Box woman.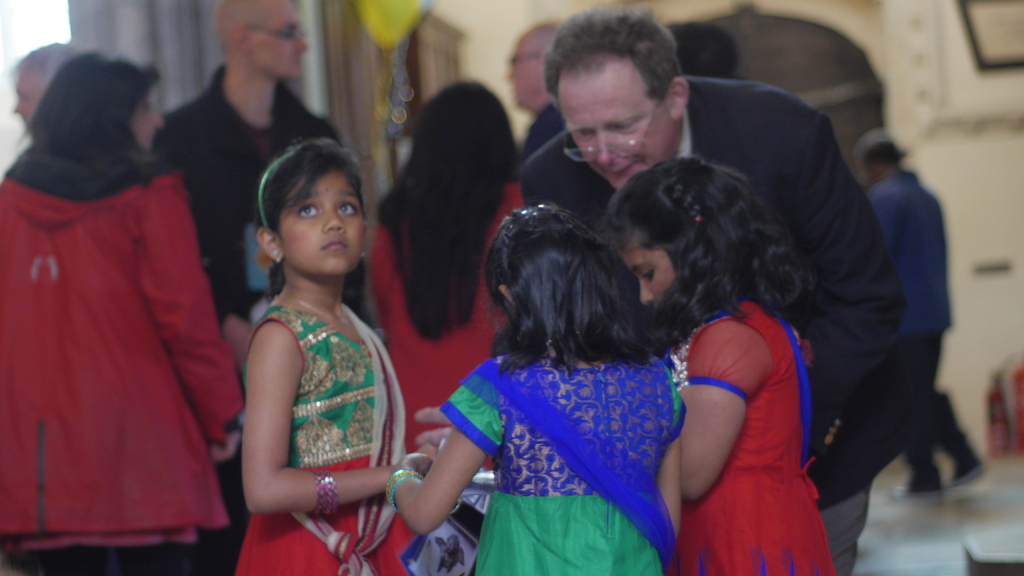
[x1=367, y1=75, x2=538, y2=482].
